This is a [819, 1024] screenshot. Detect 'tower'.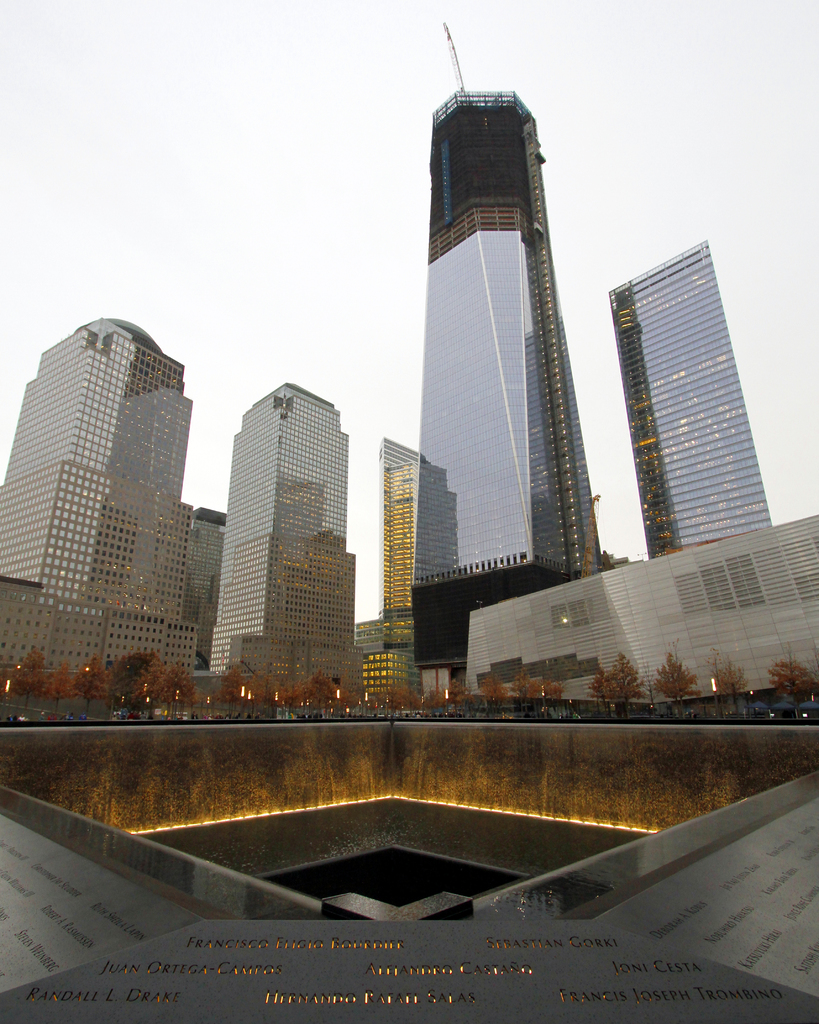
<box>616,232,772,570</box>.
